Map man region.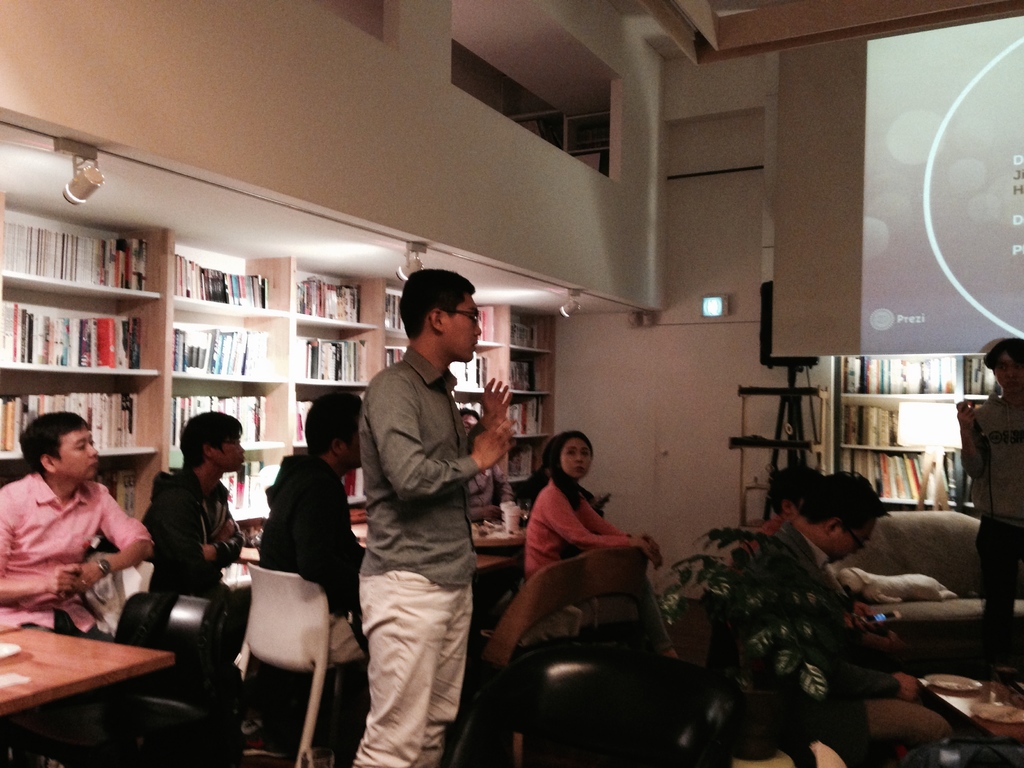
Mapped to (x1=257, y1=390, x2=365, y2=643).
